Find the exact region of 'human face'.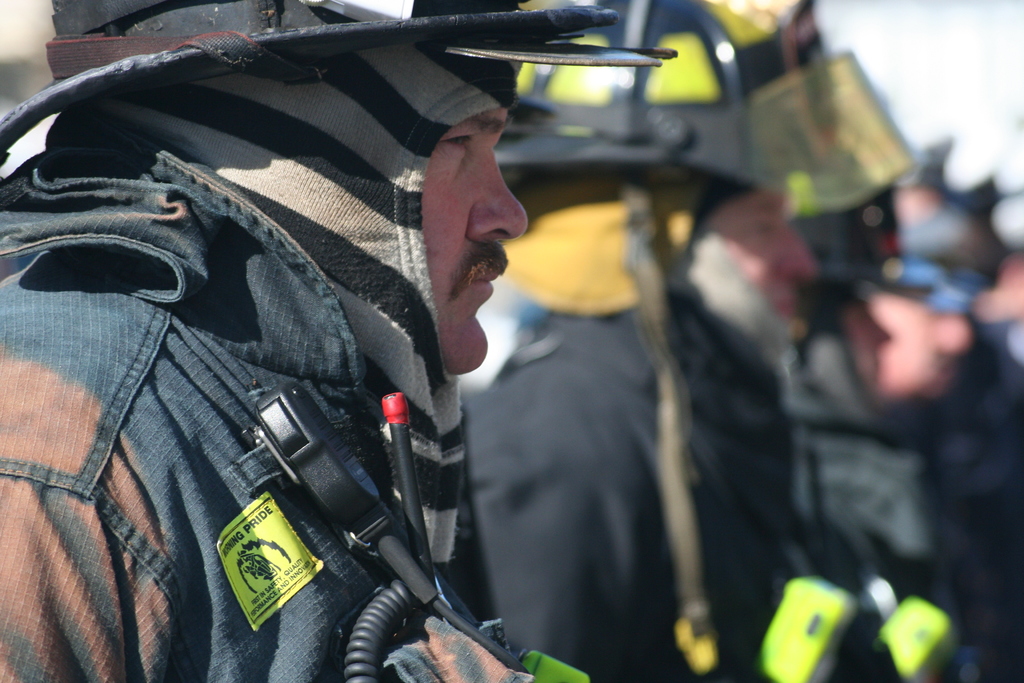
Exact region: bbox=[419, 104, 532, 374].
